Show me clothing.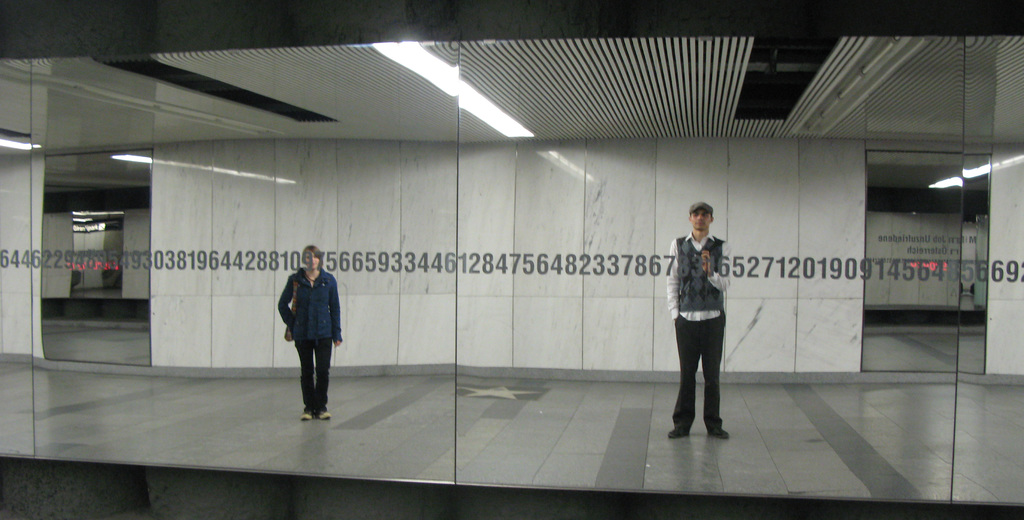
clothing is here: 661, 233, 732, 441.
